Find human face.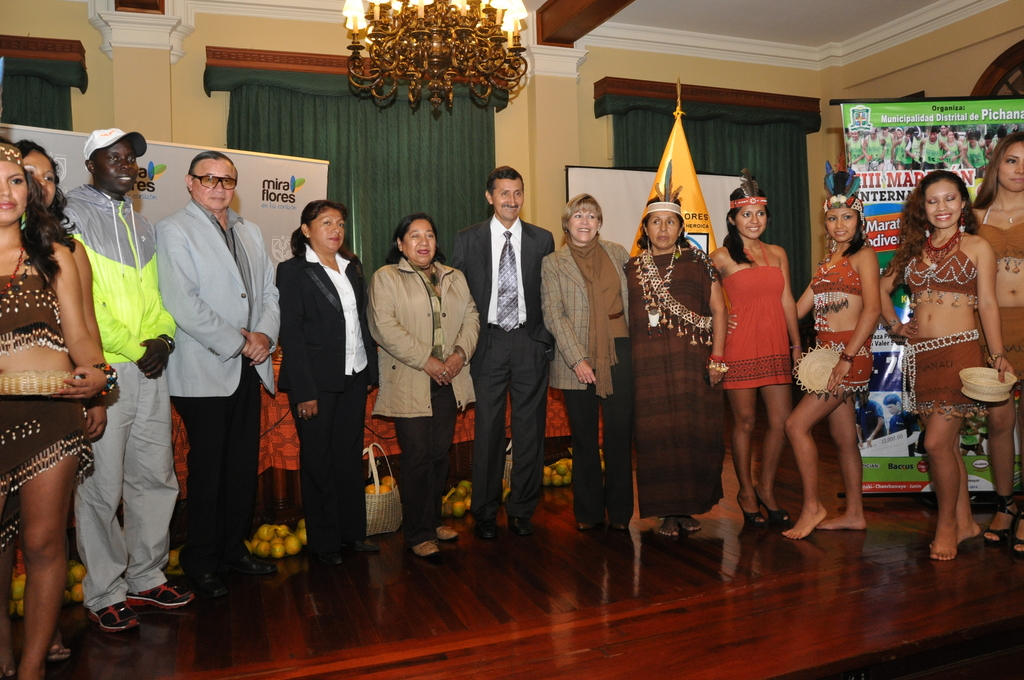
<bbox>1000, 141, 1023, 198</bbox>.
